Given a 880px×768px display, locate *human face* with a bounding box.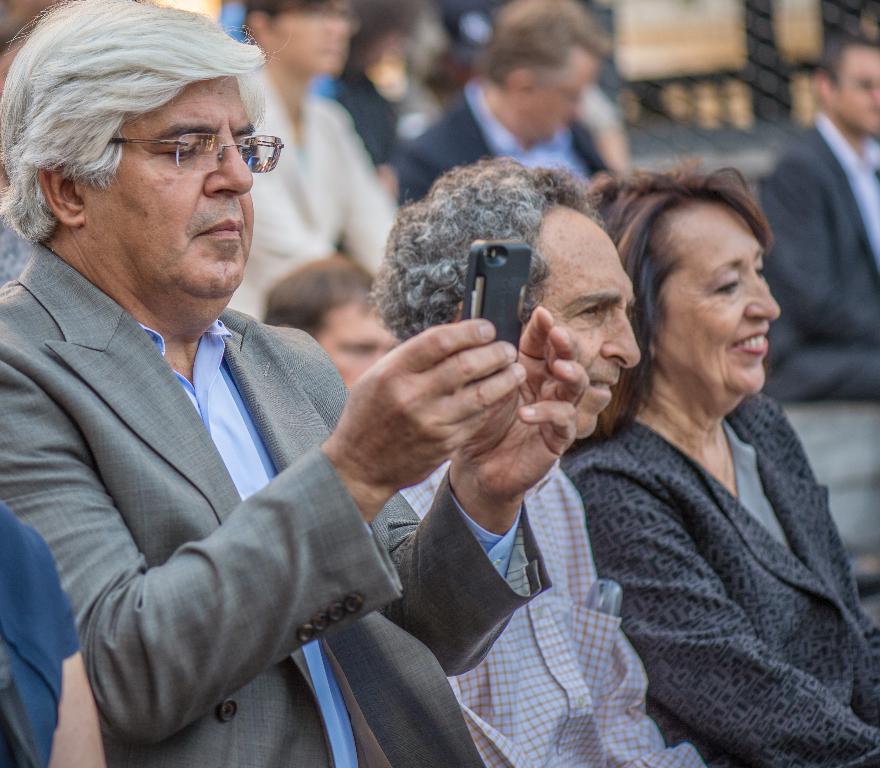
Located: locate(89, 79, 258, 312).
